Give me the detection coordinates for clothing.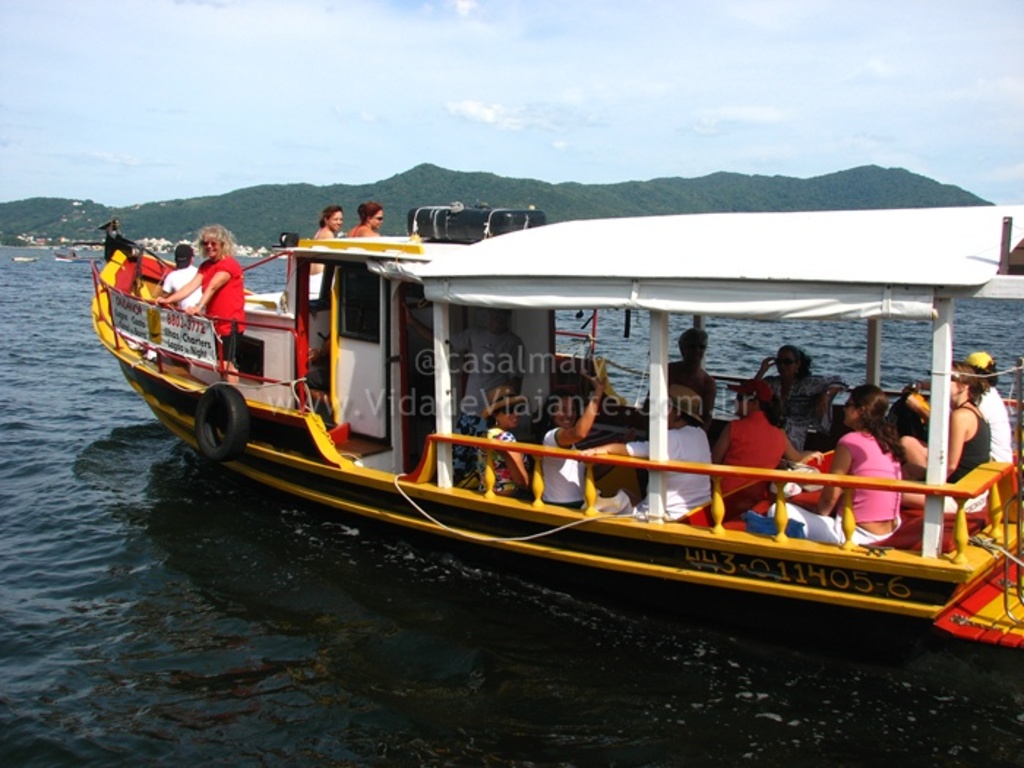
box(351, 221, 374, 240).
